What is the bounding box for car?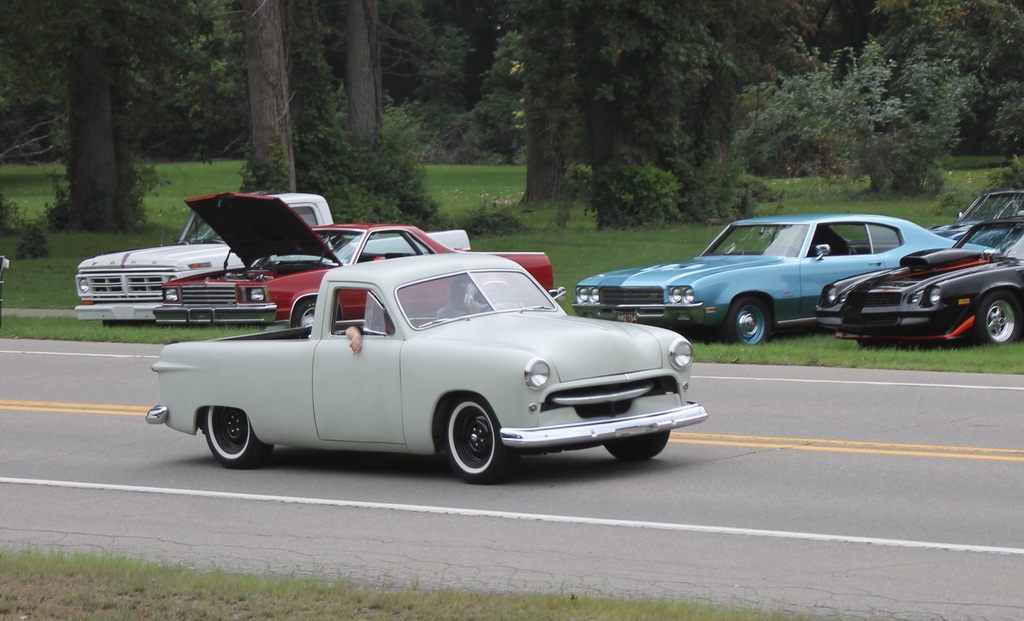
pyautogui.locateOnScreen(149, 248, 707, 478).
